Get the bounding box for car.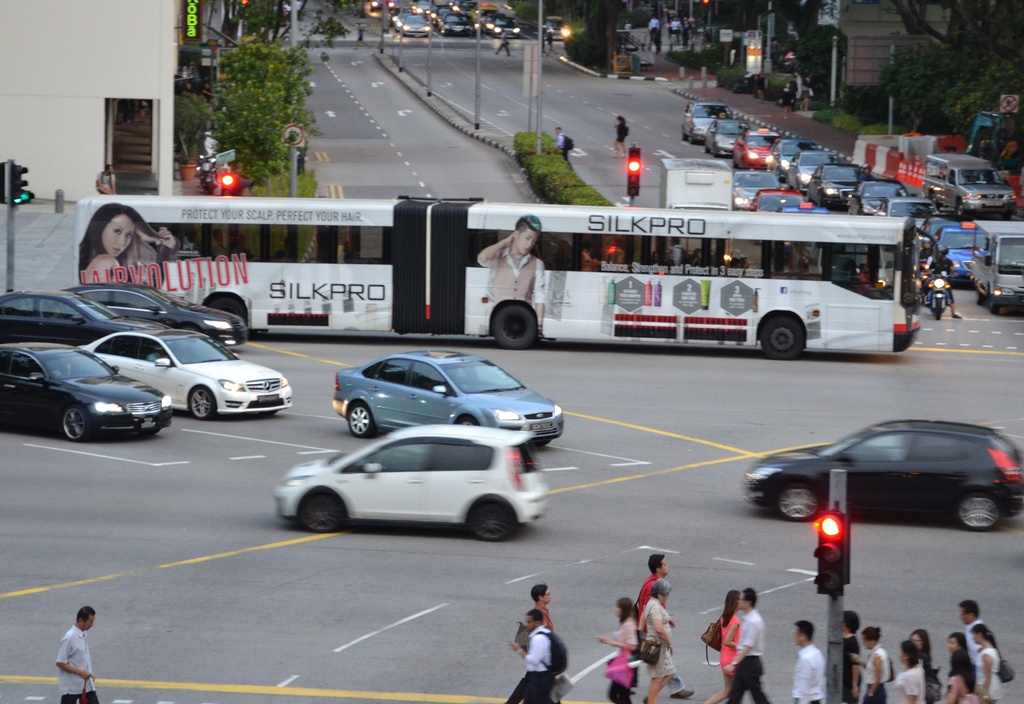
{"left": 77, "top": 322, "right": 299, "bottom": 418}.
